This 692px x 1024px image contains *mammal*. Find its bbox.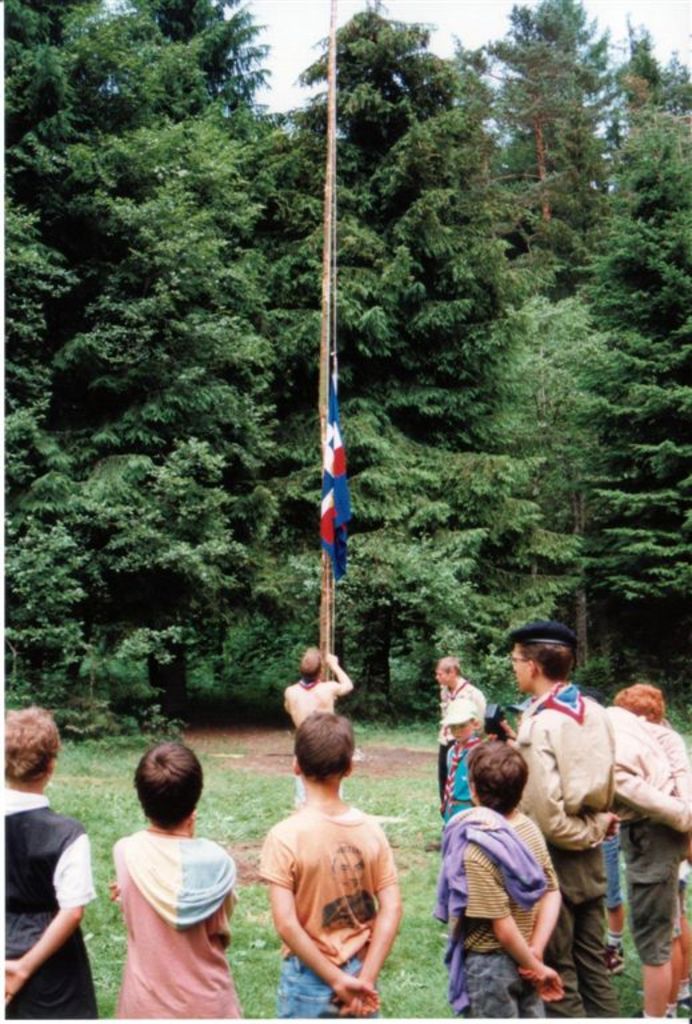
107:739:245:1015.
